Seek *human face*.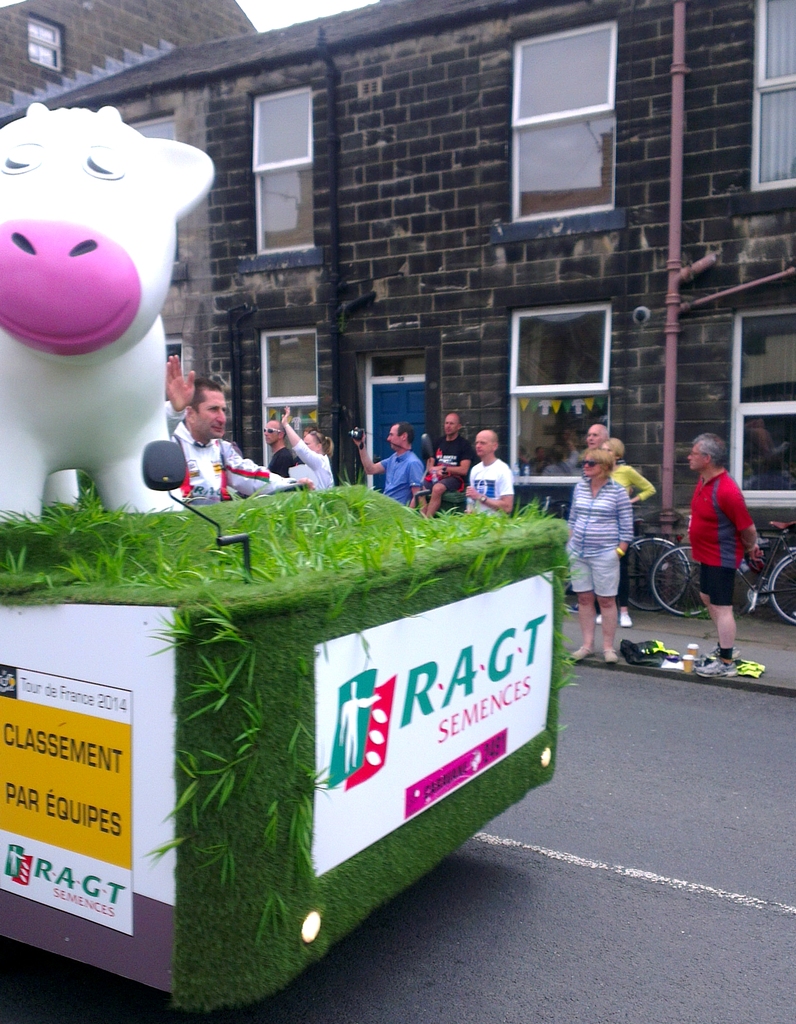
{"x1": 195, "y1": 393, "x2": 228, "y2": 435}.
